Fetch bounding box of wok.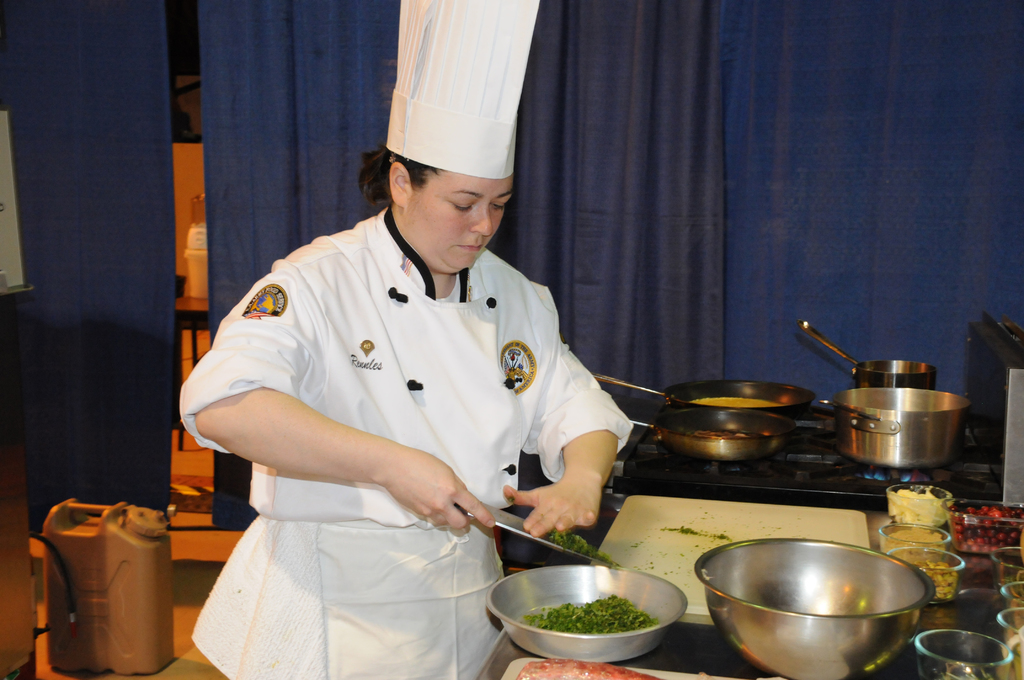
Bbox: crop(799, 321, 934, 390).
